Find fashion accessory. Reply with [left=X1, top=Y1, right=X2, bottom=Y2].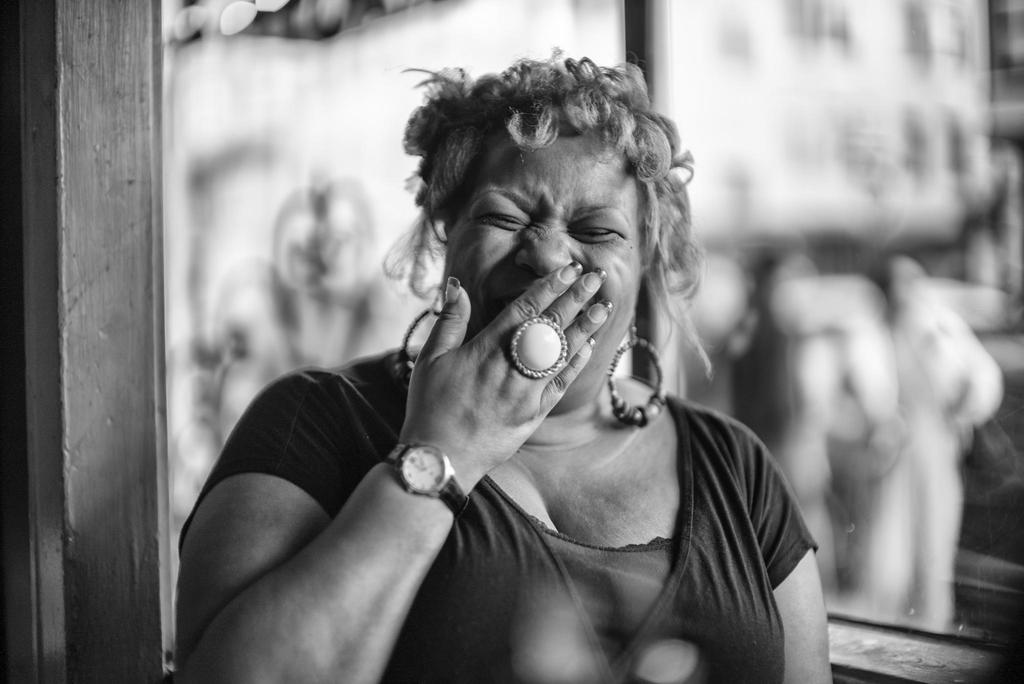
[left=386, top=443, right=468, bottom=519].
